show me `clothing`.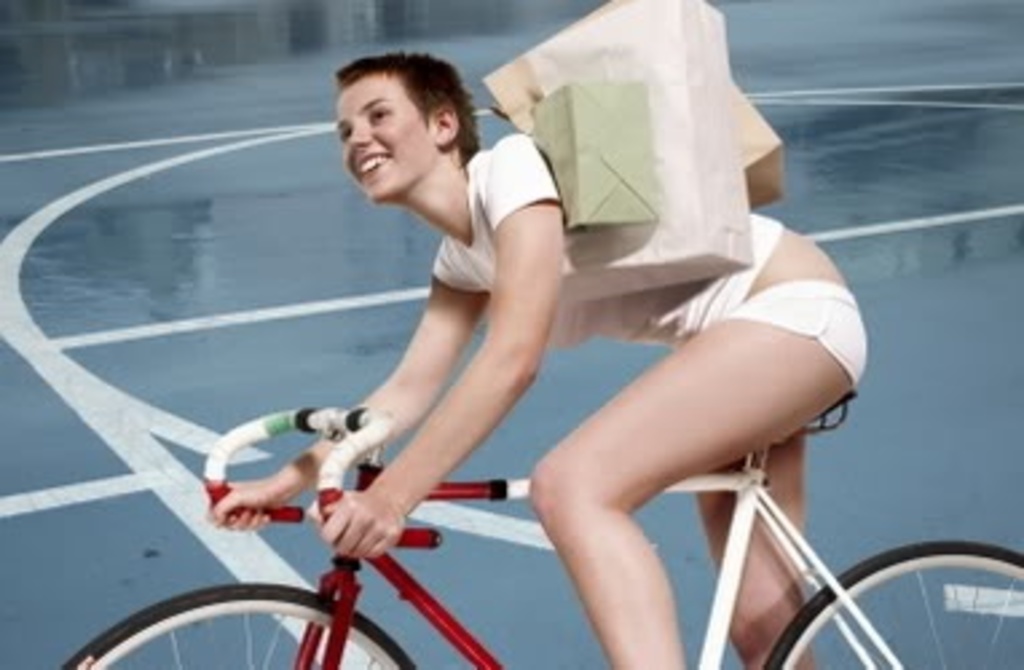
`clothing` is here: bbox=(421, 129, 863, 397).
